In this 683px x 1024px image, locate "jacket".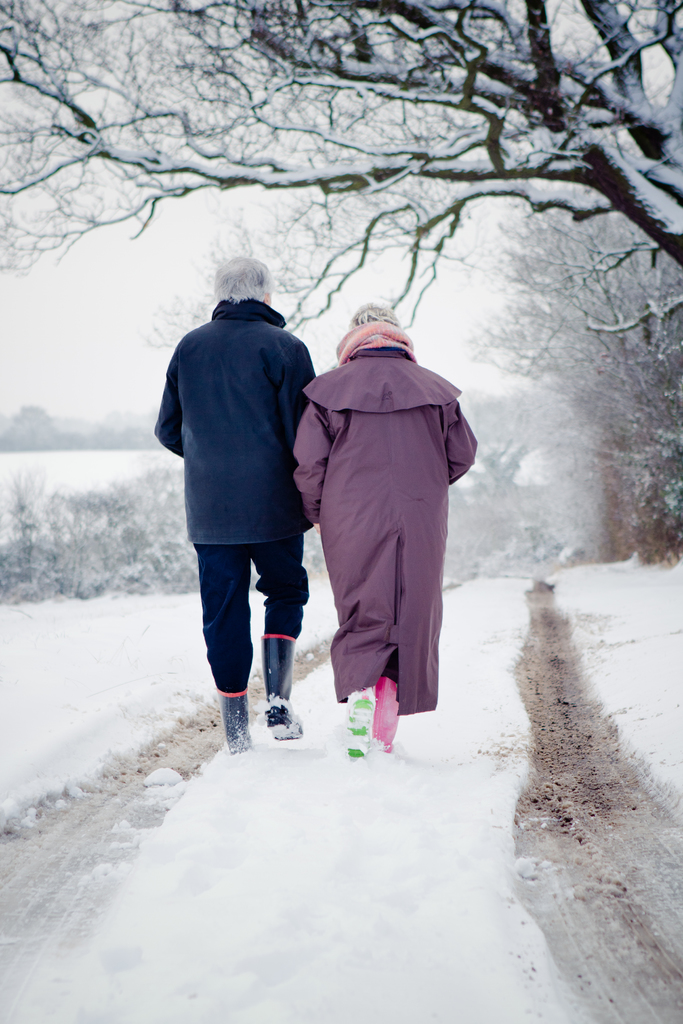
Bounding box: 290 324 479 684.
